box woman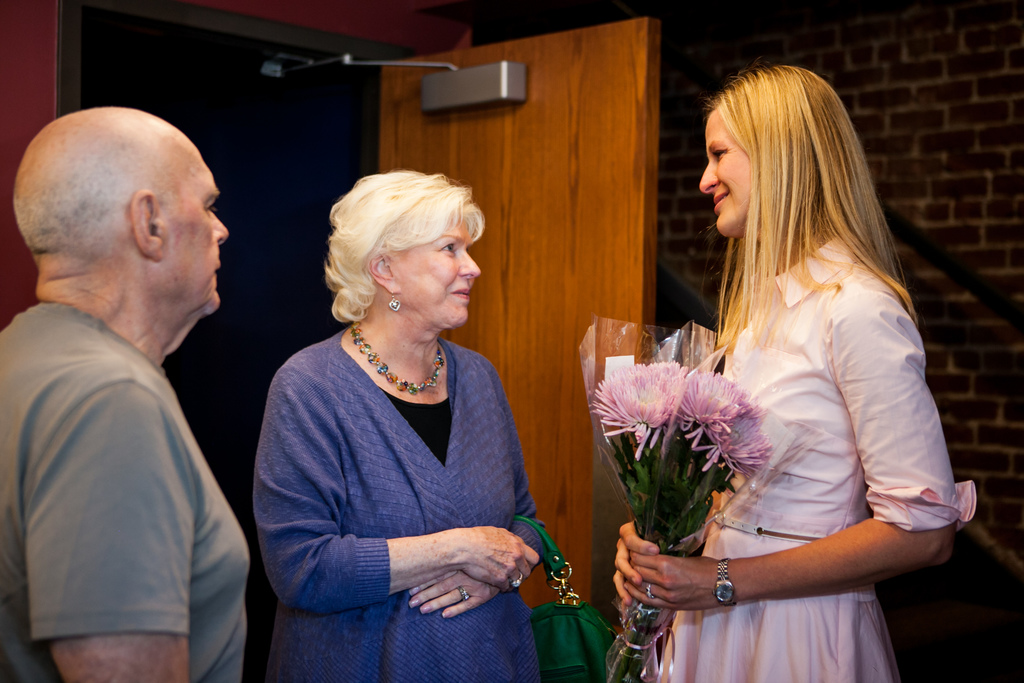
bbox=[610, 64, 975, 682]
